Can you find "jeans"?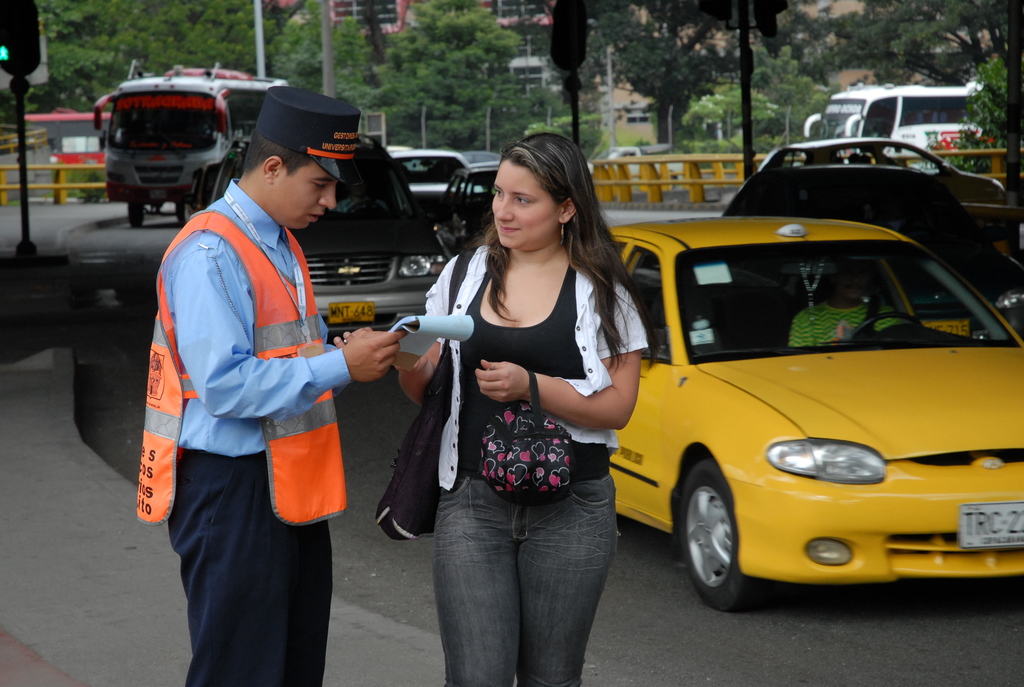
Yes, bounding box: [431, 470, 616, 686].
